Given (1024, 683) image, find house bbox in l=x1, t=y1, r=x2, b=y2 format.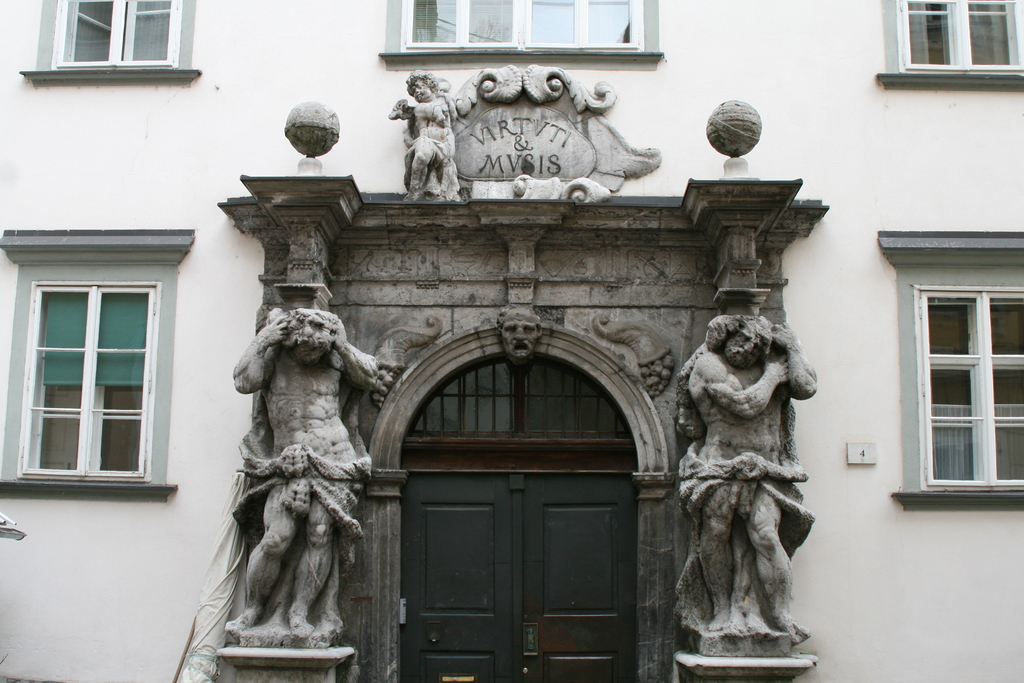
l=0, t=0, r=1023, b=682.
